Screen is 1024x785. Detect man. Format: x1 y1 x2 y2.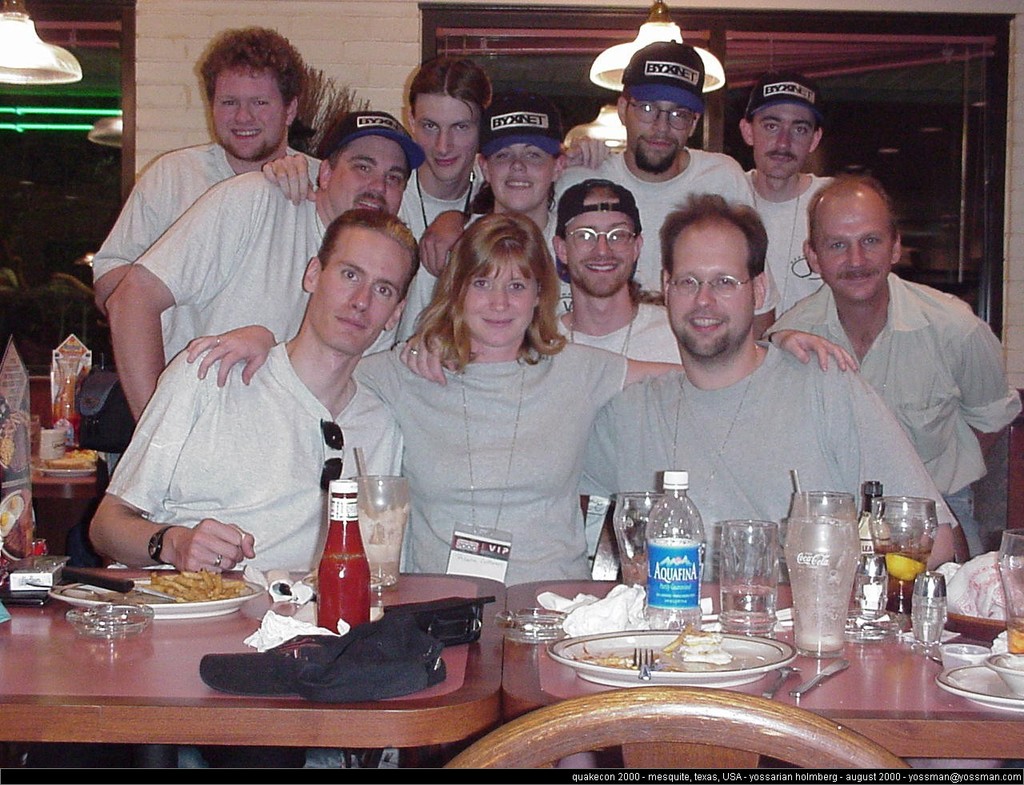
582 186 958 583.
